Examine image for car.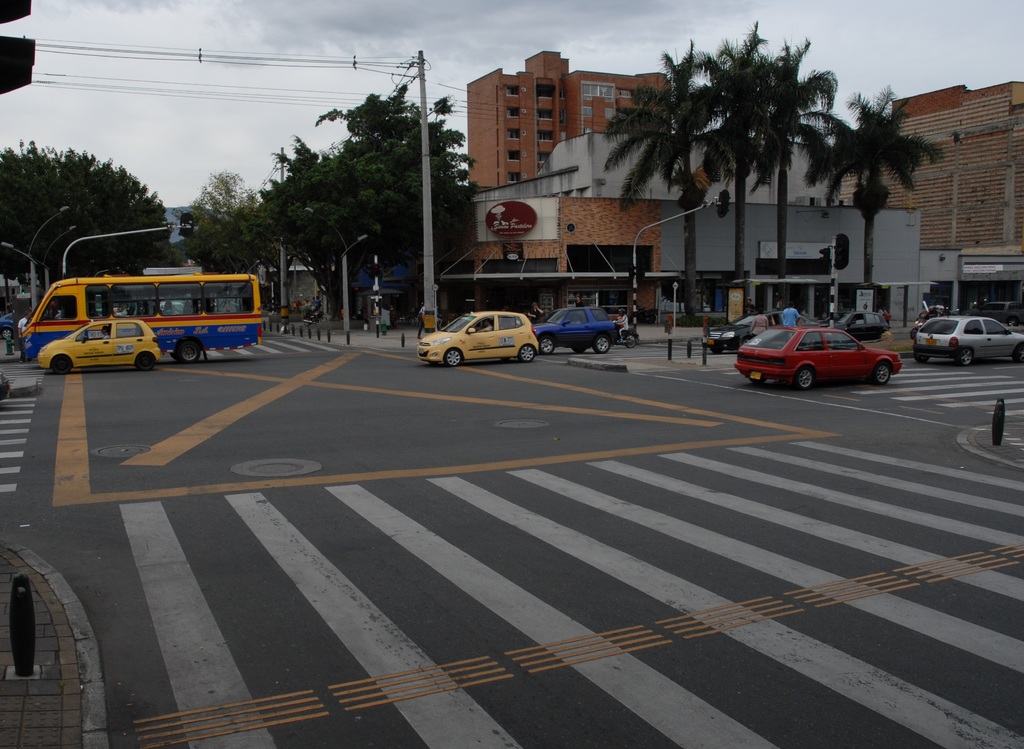
Examination result: [left=912, top=316, right=1023, bottom=368].
